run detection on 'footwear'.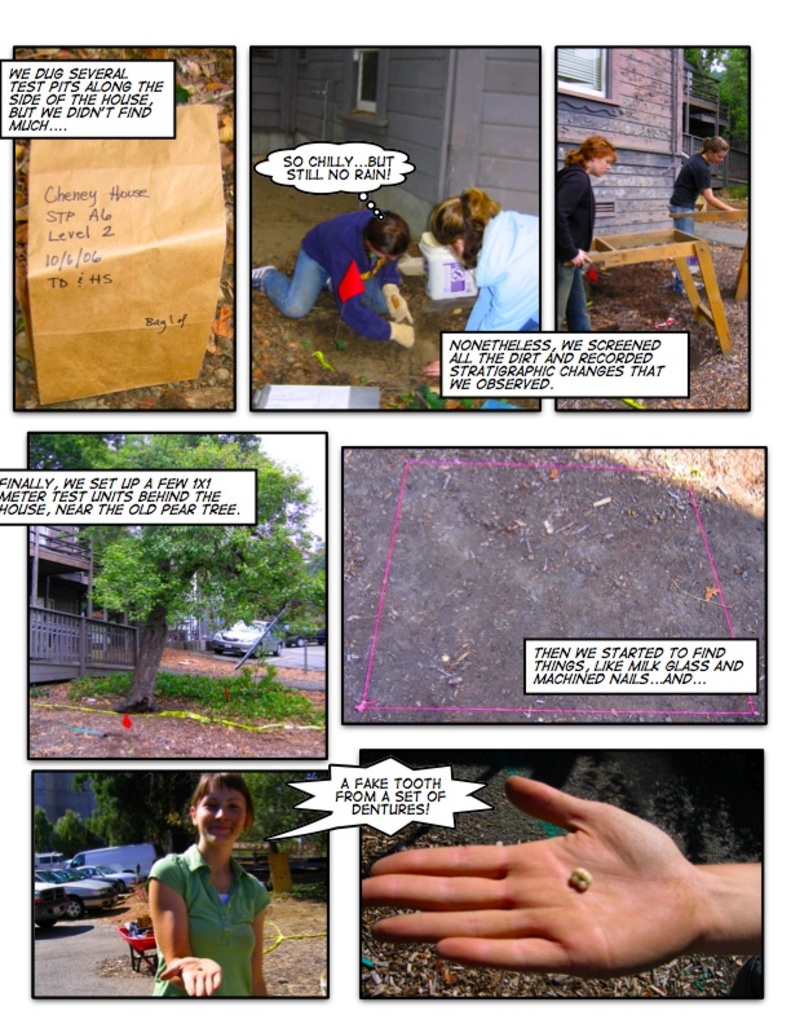
Result: x1=249, y1=264, x2=270, y2=286.
